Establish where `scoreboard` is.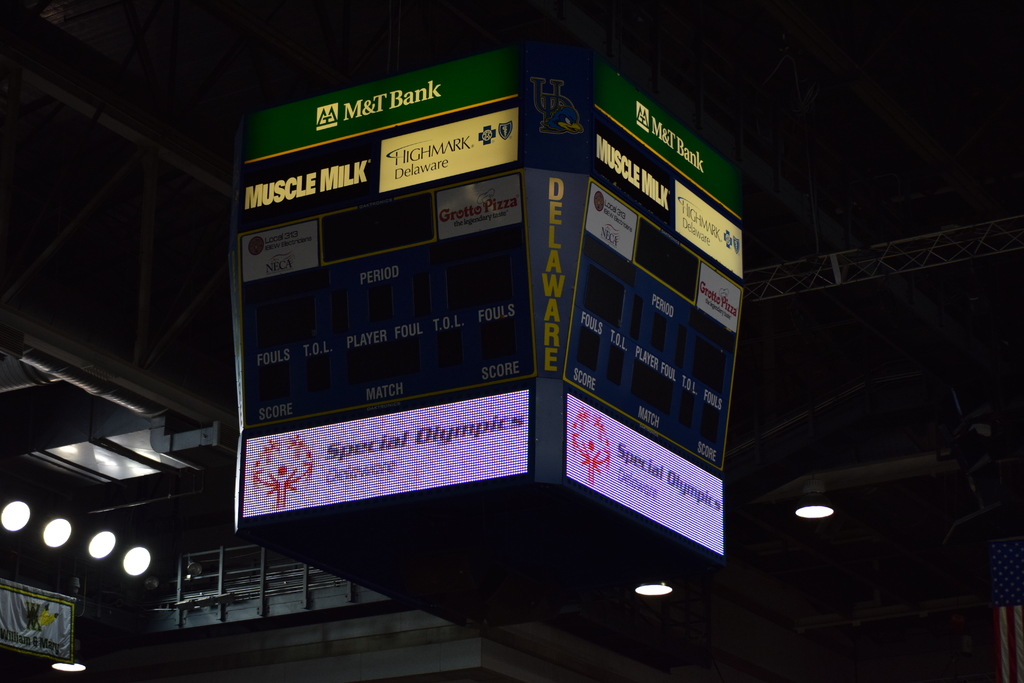
Established at 236, 33, 753, 632.
